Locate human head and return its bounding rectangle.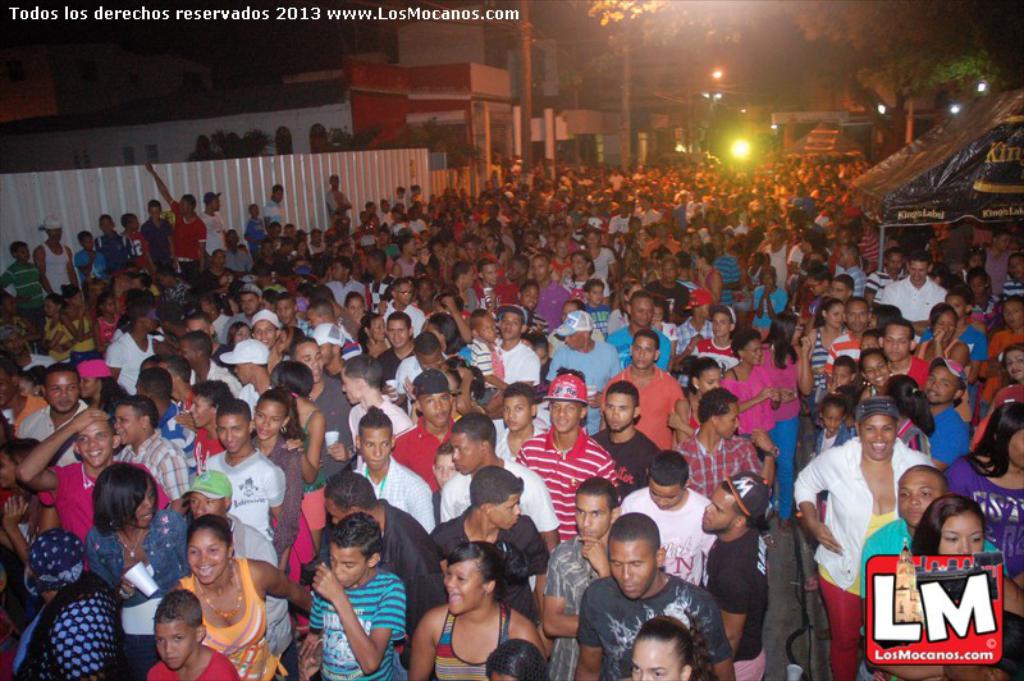
region(100, 463, 159, 525).
